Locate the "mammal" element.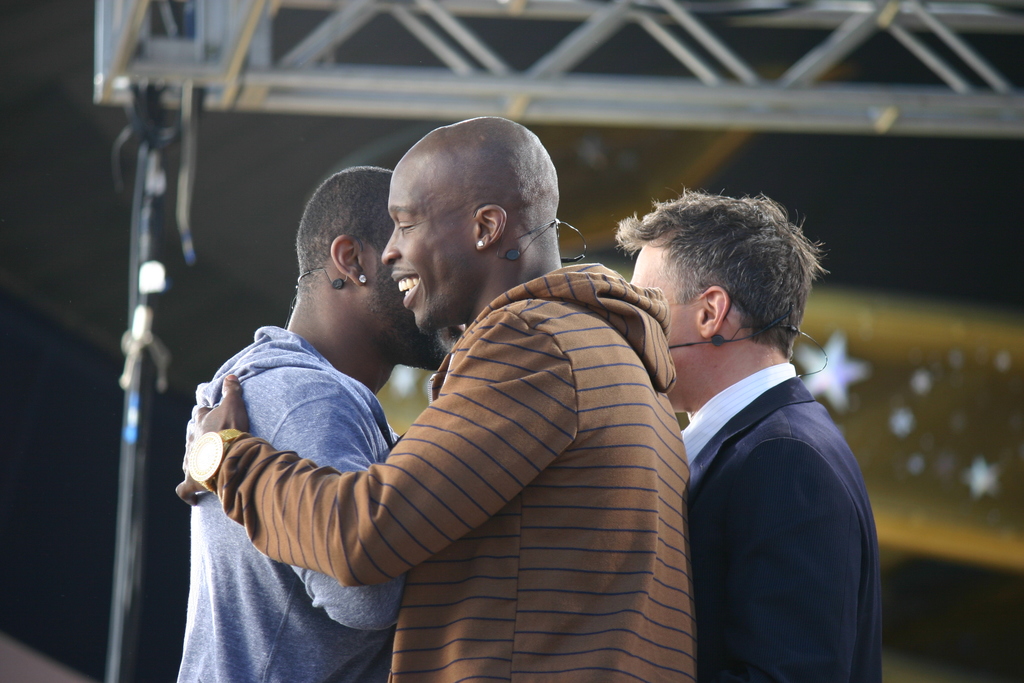
Element bbox: l=168, t=167, r=468, b=682.
